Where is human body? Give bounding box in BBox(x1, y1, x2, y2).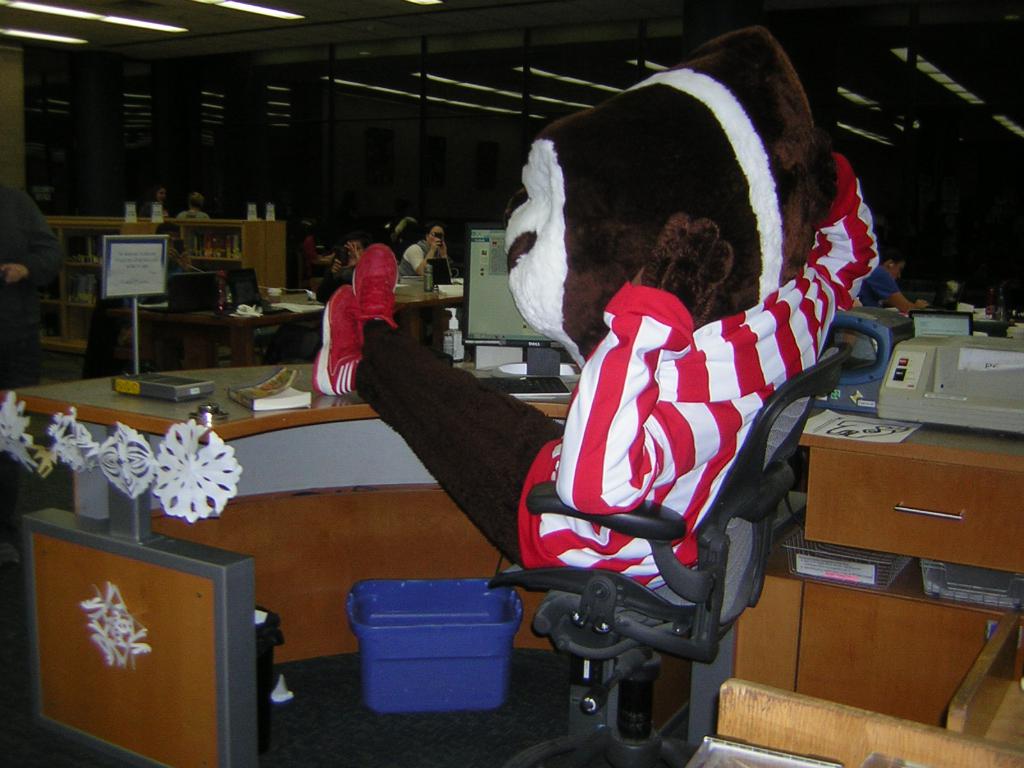
BBox(303, 154, 879, 606).
